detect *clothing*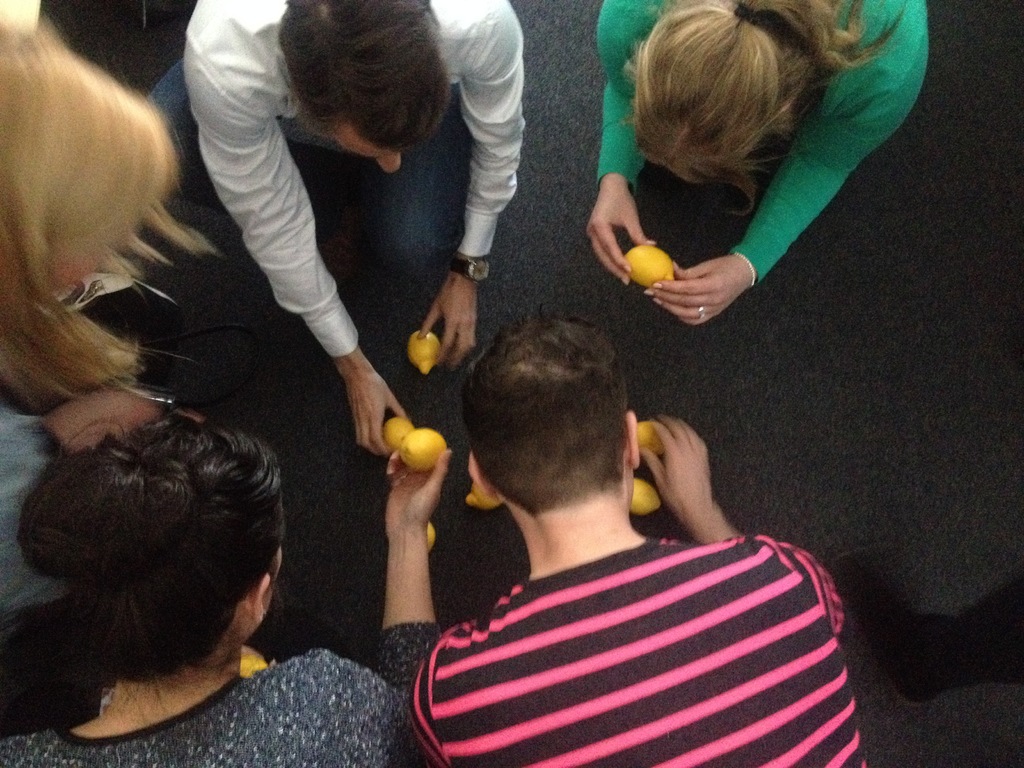
BBox(0, 394, 67, 659)
